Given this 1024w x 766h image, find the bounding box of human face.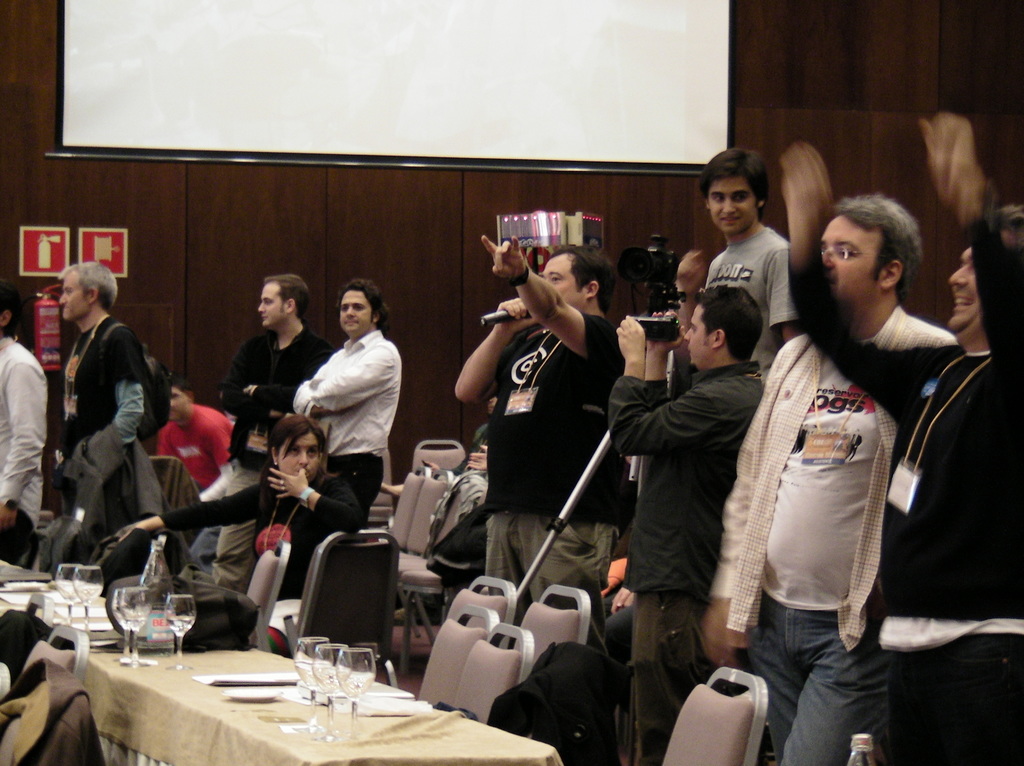
bbox(945, 222, 1016, 328).
